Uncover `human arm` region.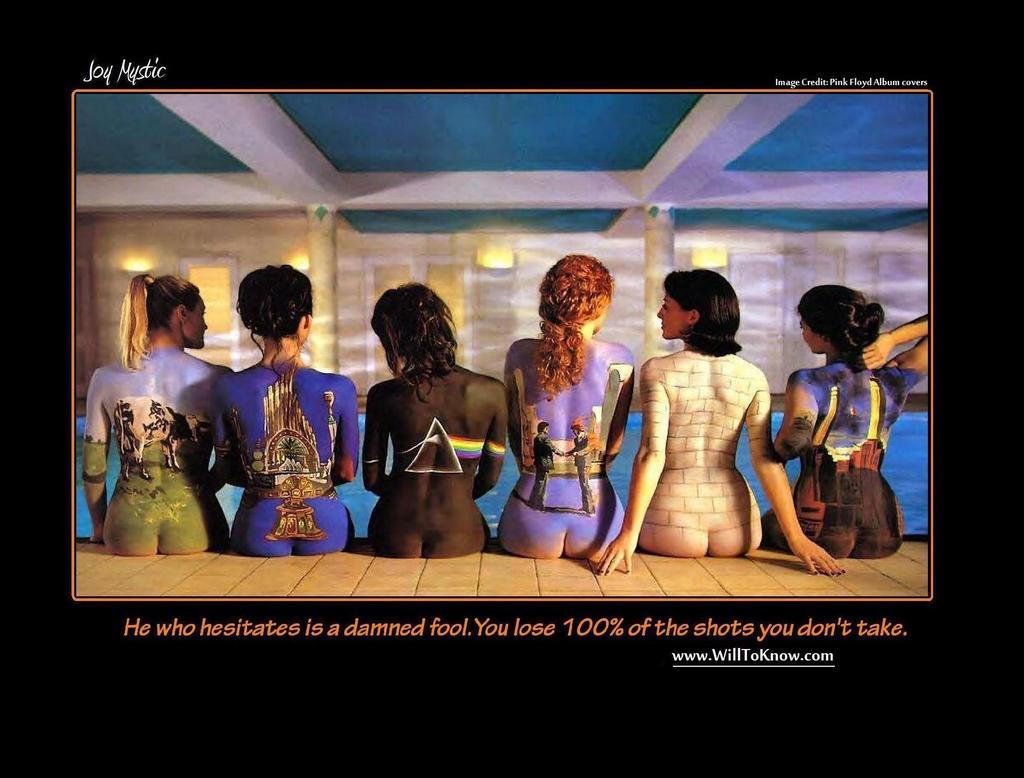
Uncovered: [left=500, top=338, right=527, bottom=472].
